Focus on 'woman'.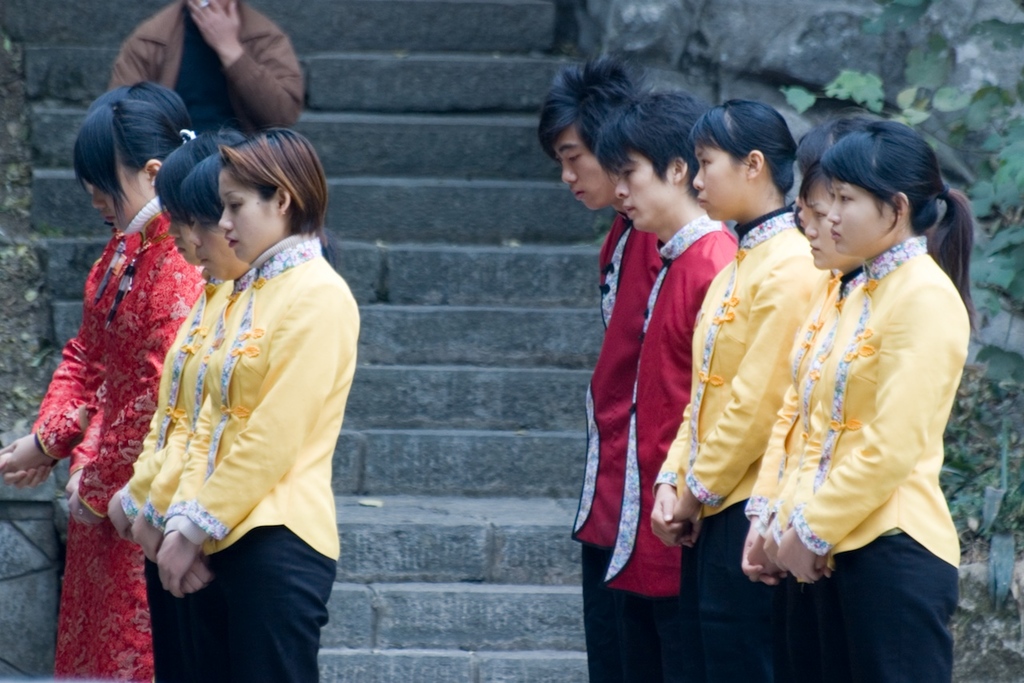
Focused at {"x1": 646, "y1": 96, "x2": 828, "y2": 682}.
